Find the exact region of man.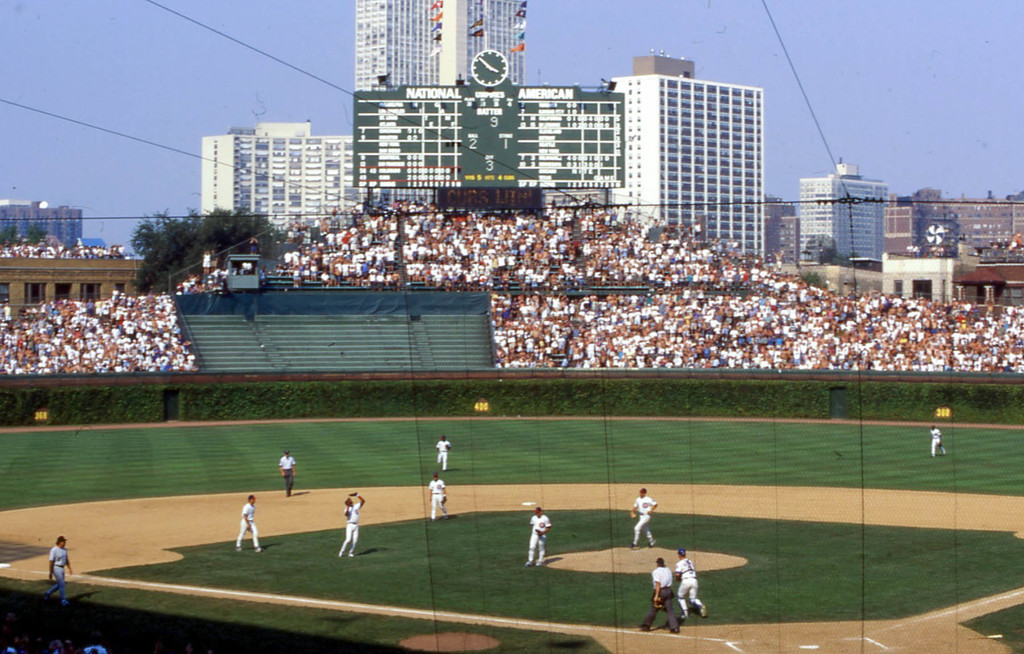
Exact region: <box>276,451,295,496</box>.
